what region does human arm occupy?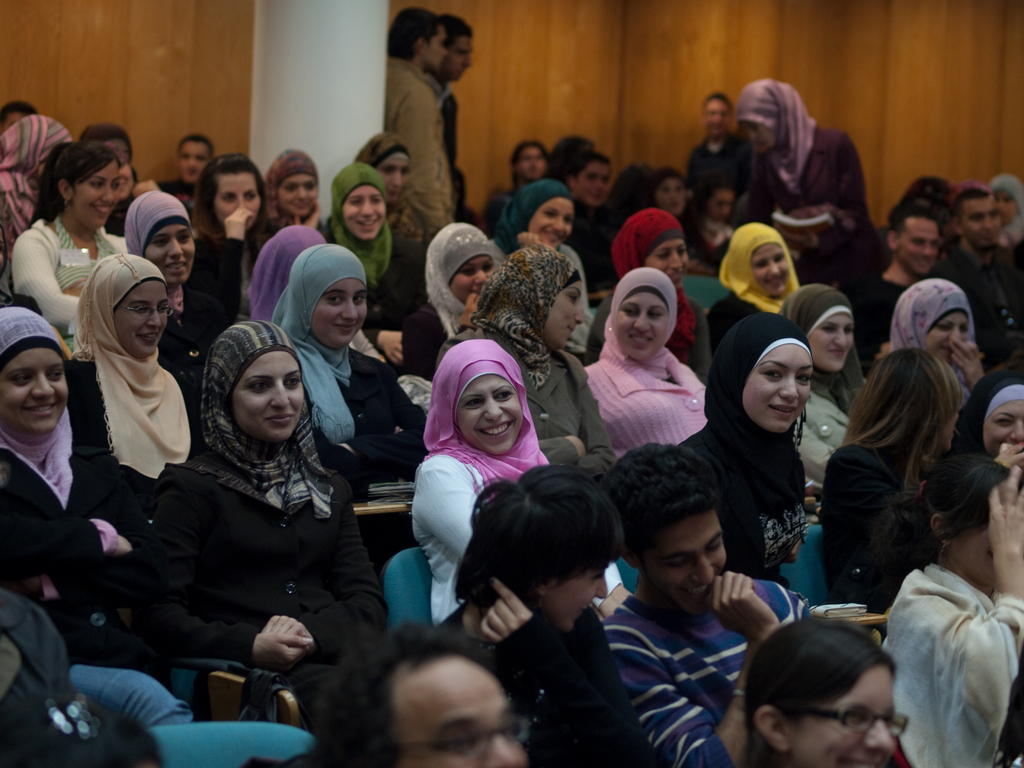
left=884, top=465, right=1023, bottom=724.
